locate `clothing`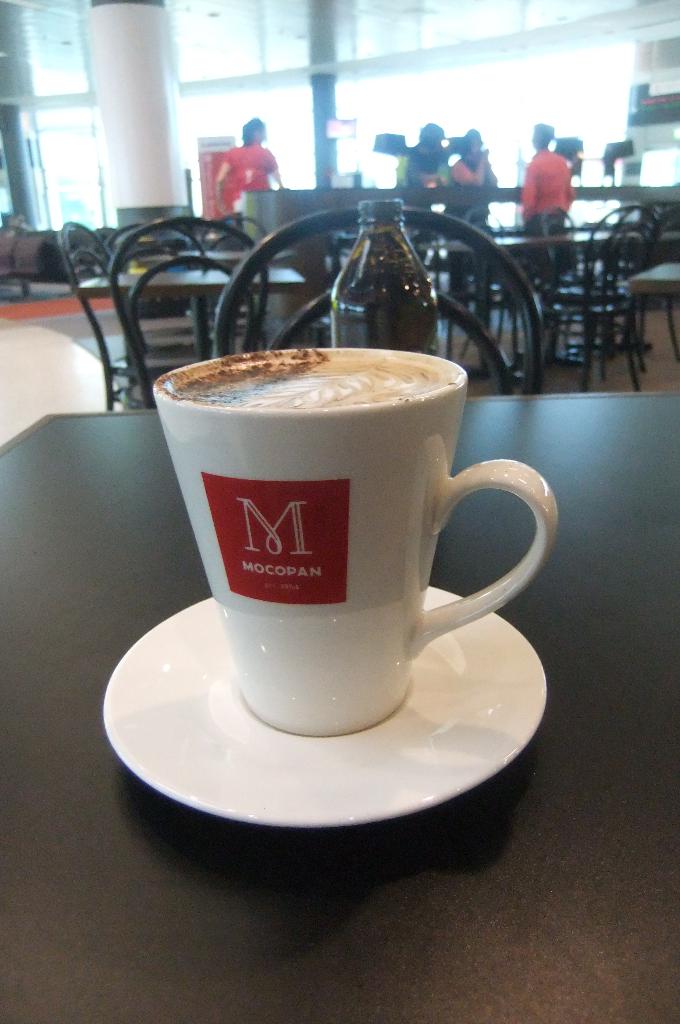
bbox=(518, 154, 574, 254)
